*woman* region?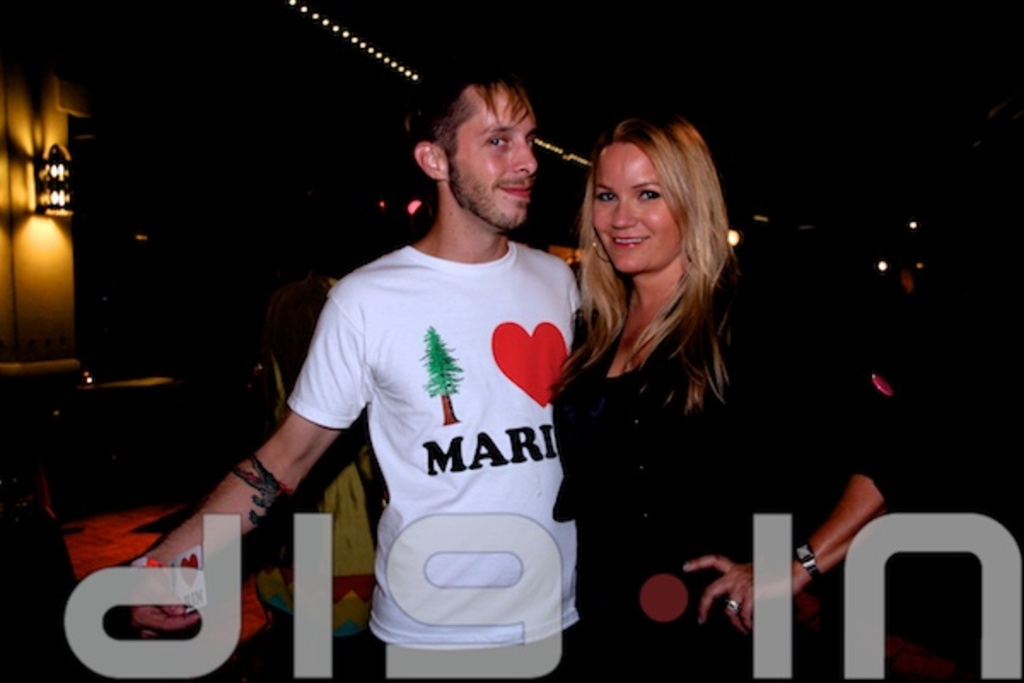
region(546, 116, 954, 674)
